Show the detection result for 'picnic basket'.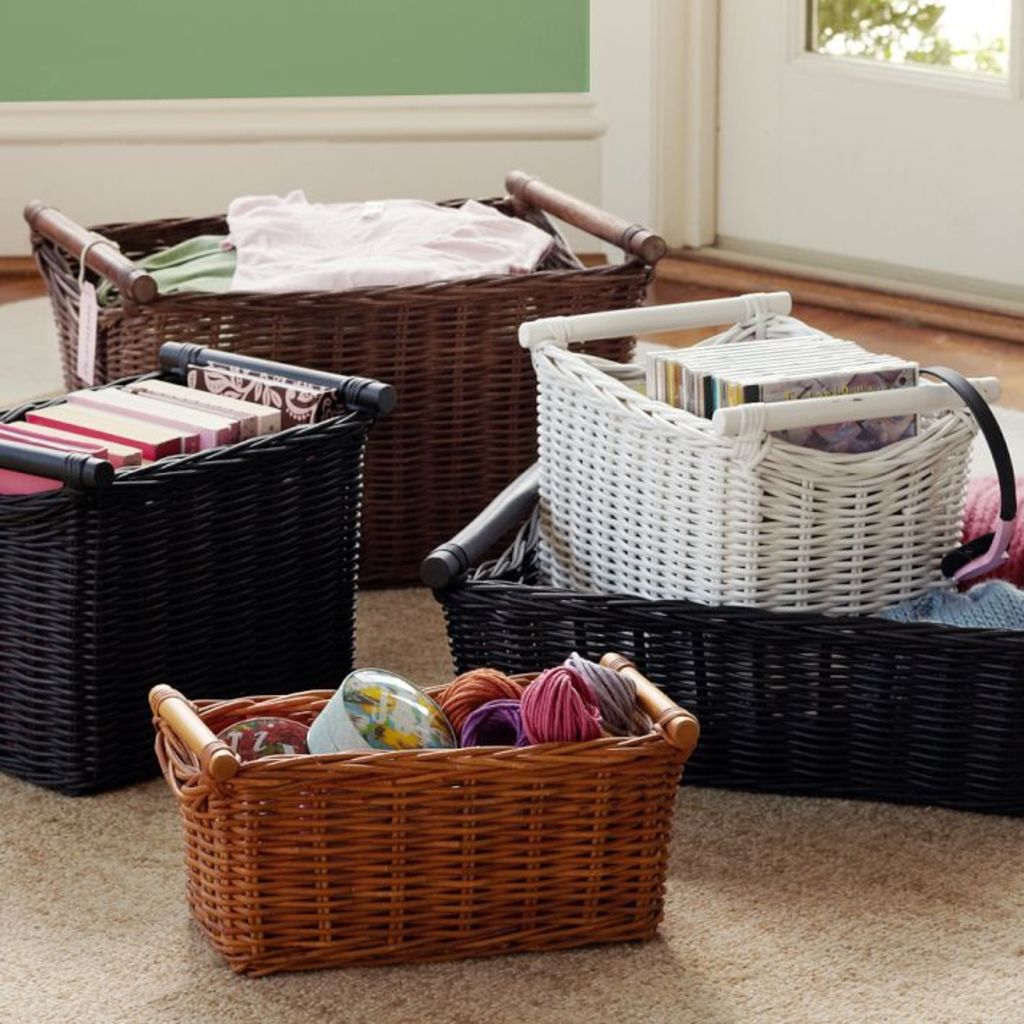
(left=420, top=457, right=1023, bottom=822).
